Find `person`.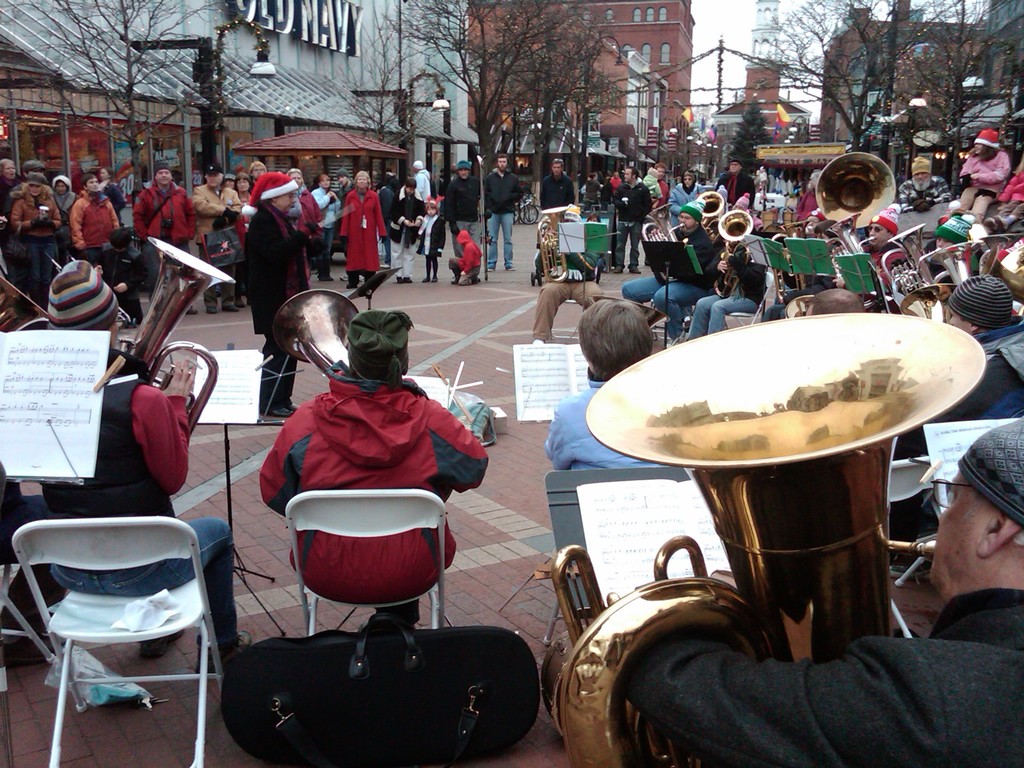
left=411, top=192, right=445, bottom=286.
